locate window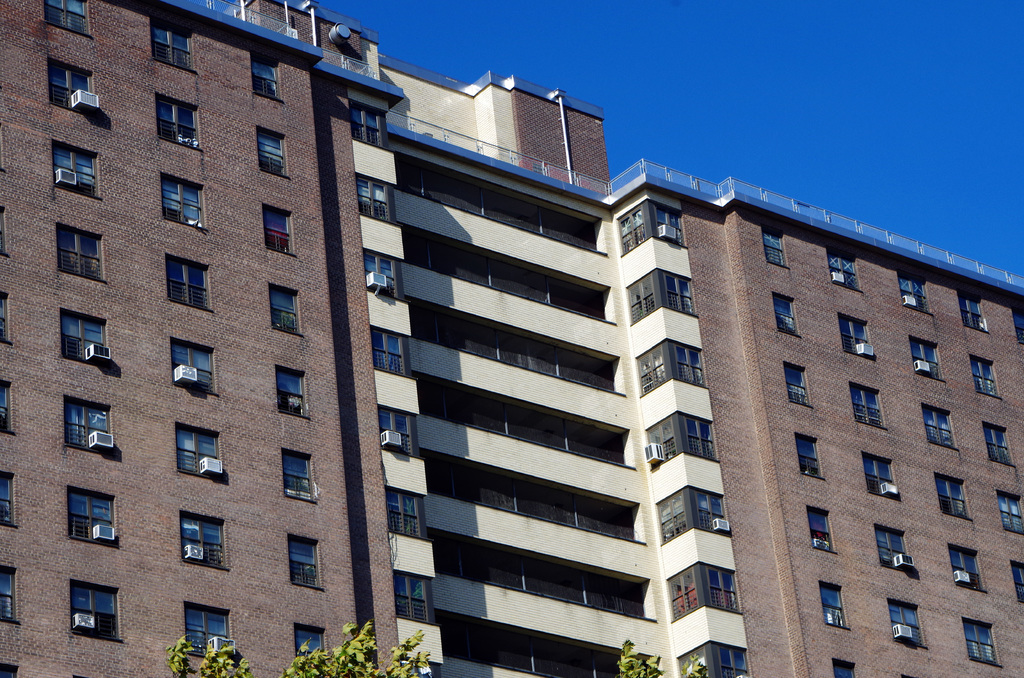
349, 103, 376, 141
